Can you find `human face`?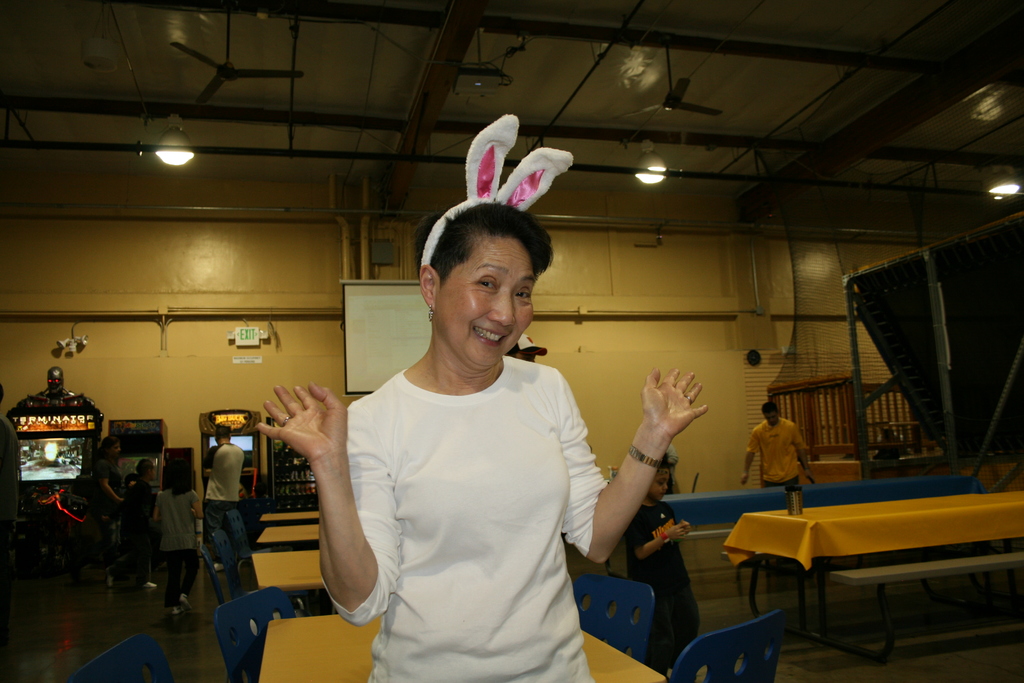
Yes, bounding box: detection(113, 439, 125, 461).
